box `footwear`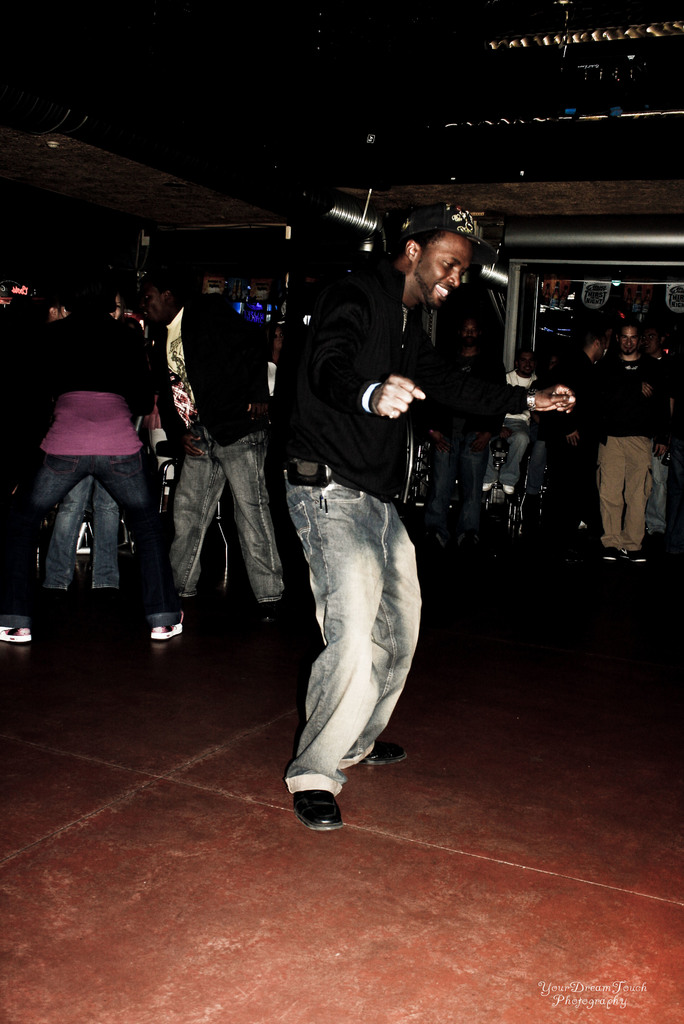
detection(0, 615, 36, 646)
